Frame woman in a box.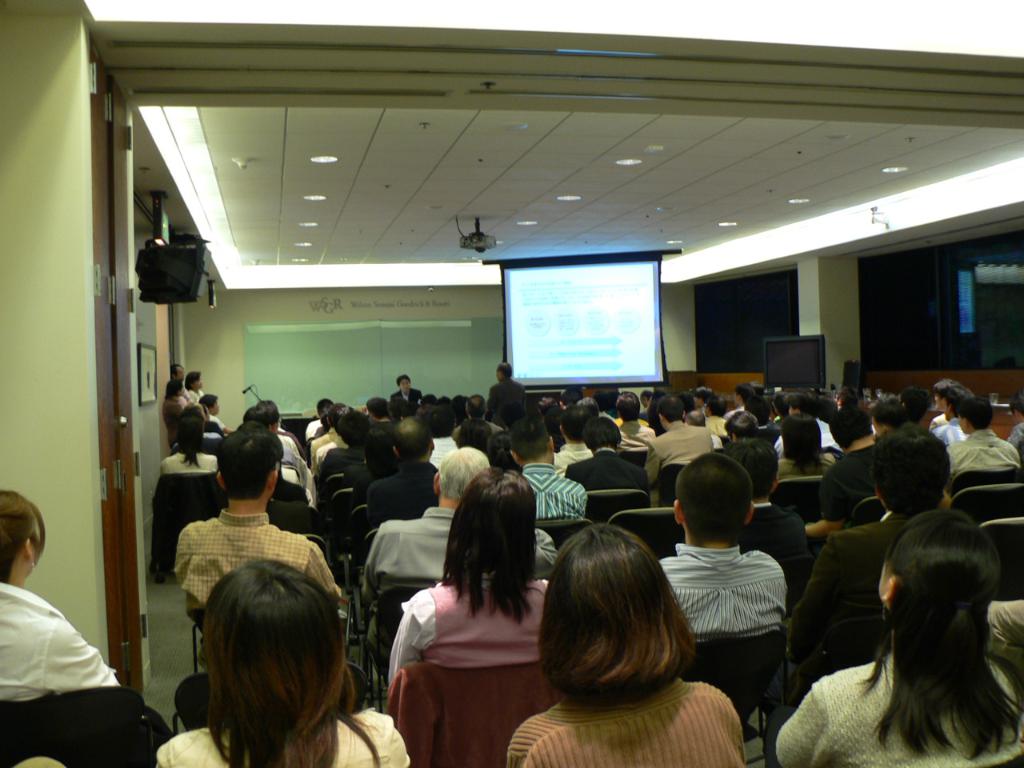
bbox=(186, 370, 206, 406).
